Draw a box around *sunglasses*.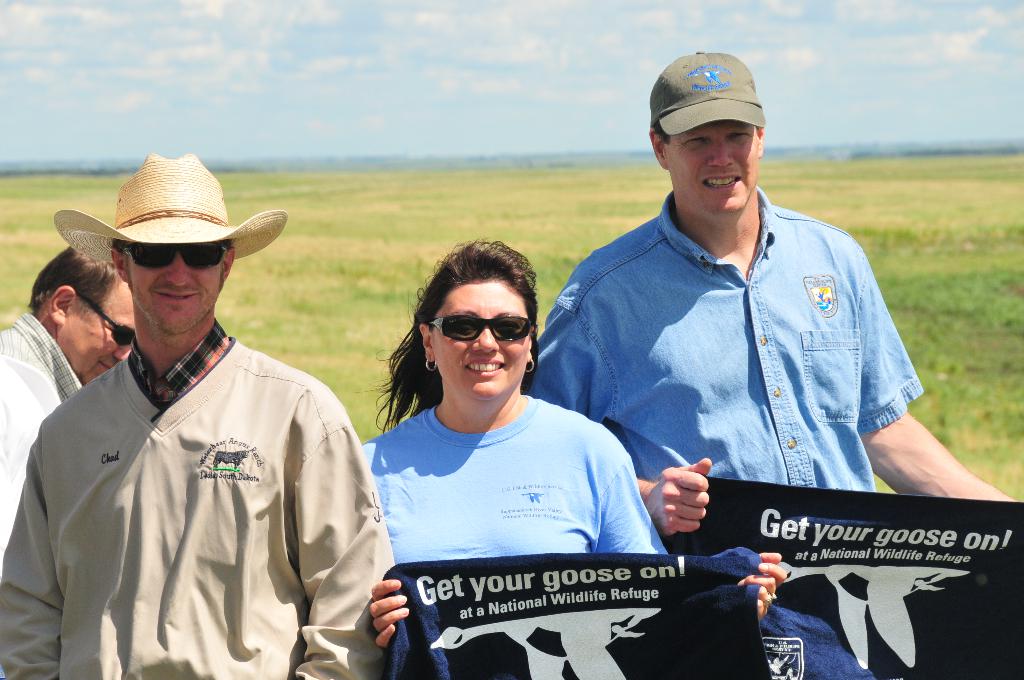
box(430, 314, 536, 343).
